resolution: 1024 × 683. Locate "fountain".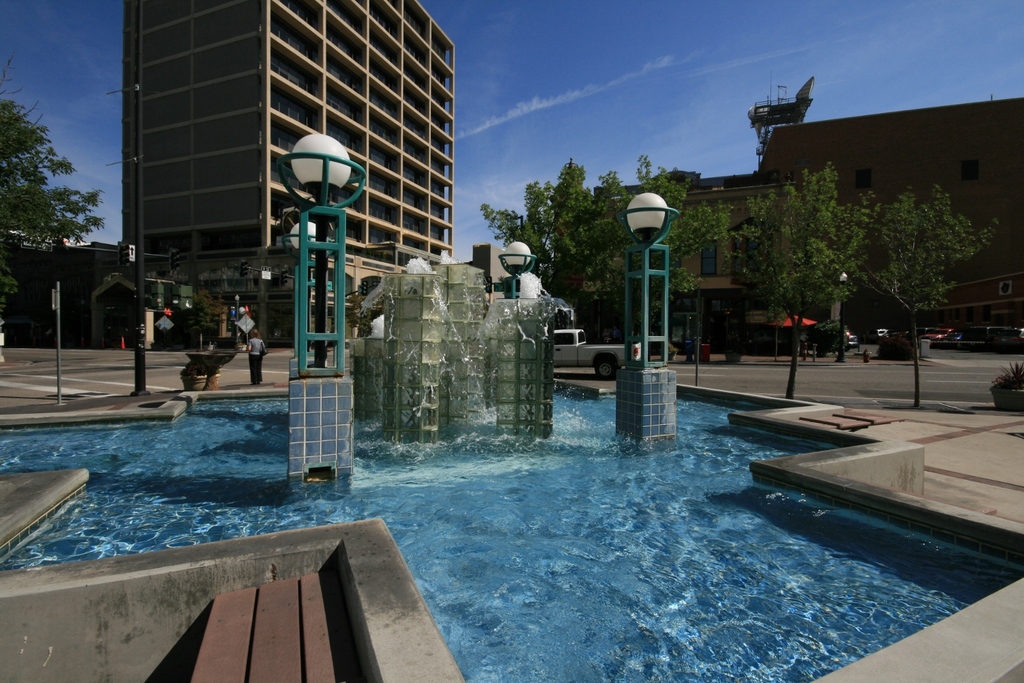
bbox=(345, 237, 563, 452).
